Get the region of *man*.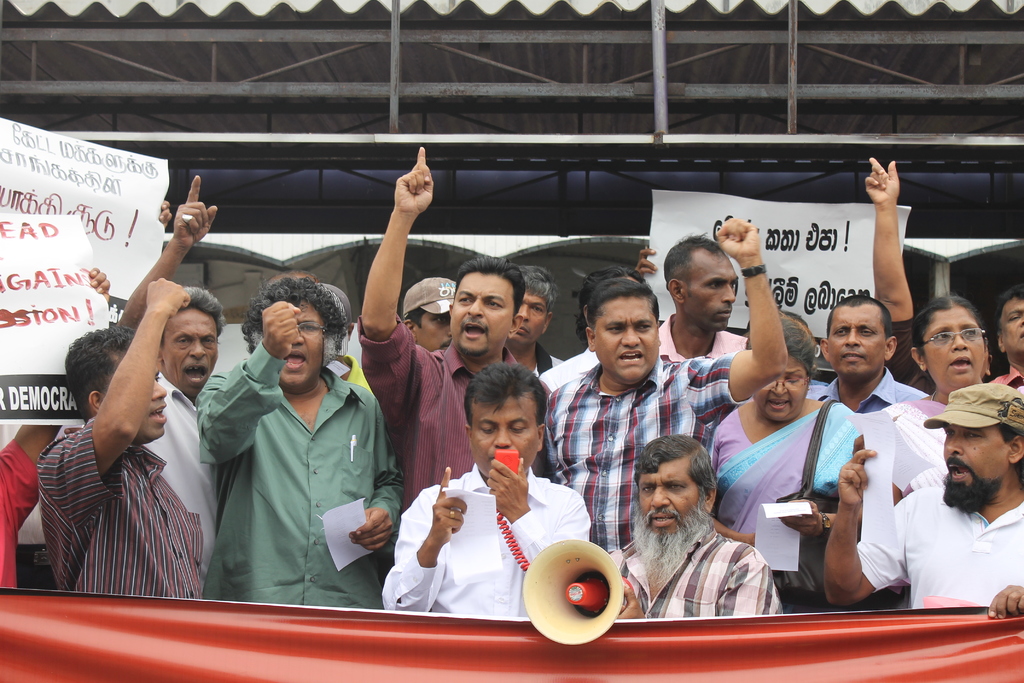
select_region(603, 434, 779, 628).
